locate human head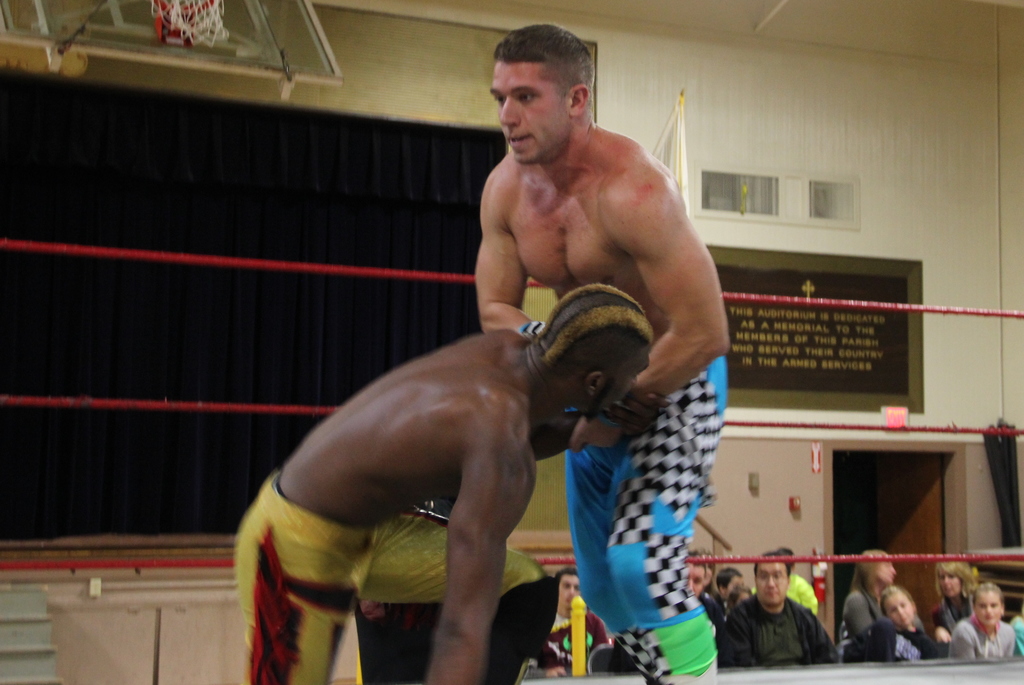
<box>478,15,605,168</box>
